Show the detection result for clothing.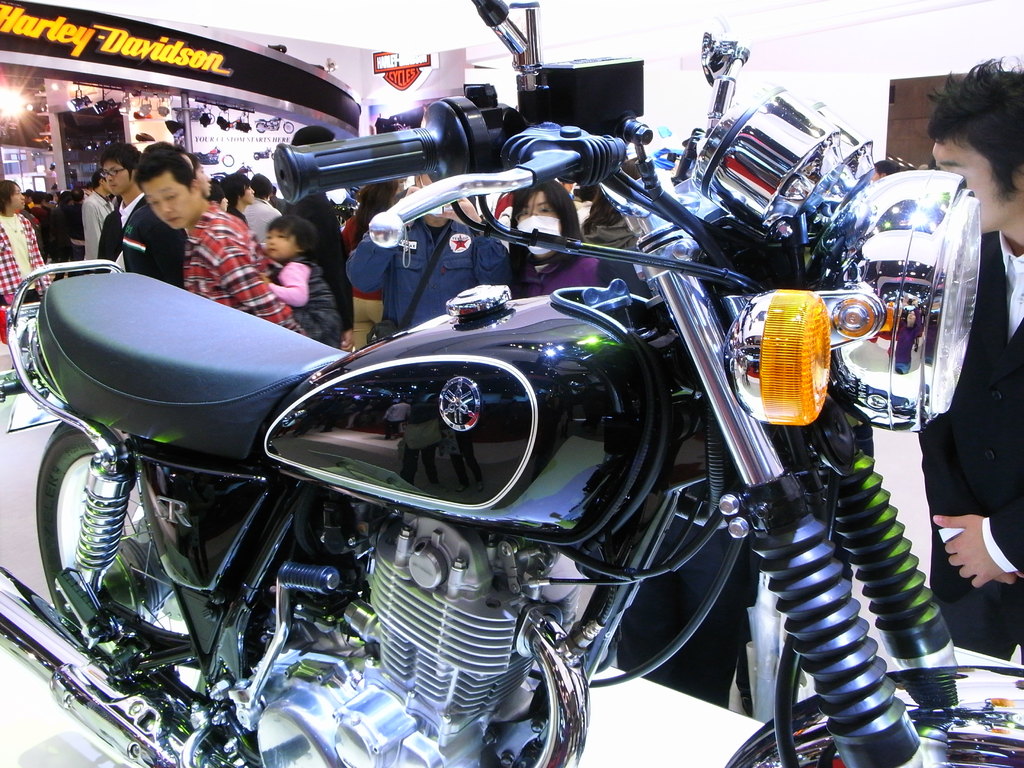
(left=187, top=206, right=290, bottom=318).
